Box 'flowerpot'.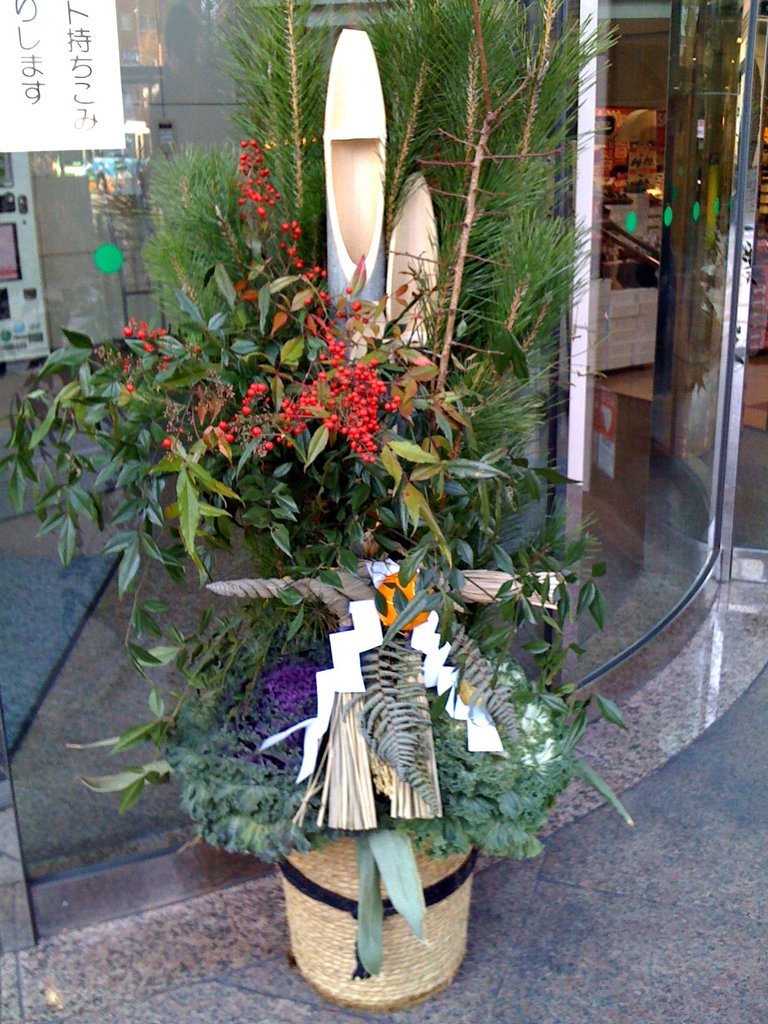
[282,825,484,1004].
